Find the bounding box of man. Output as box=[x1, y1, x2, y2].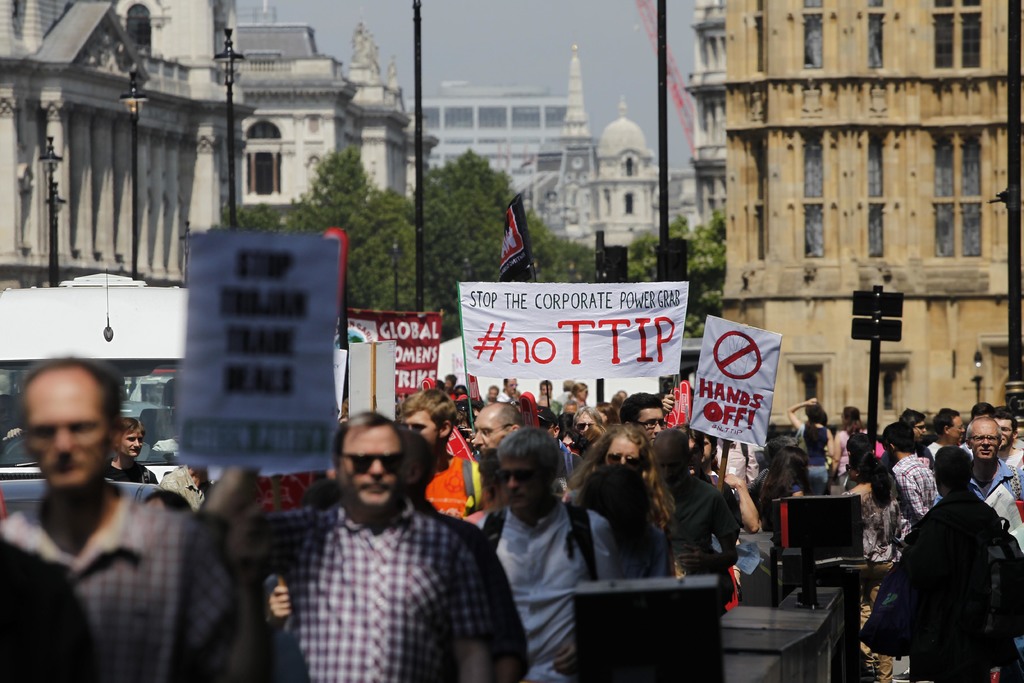
box=[618, 389, 667, 452].
